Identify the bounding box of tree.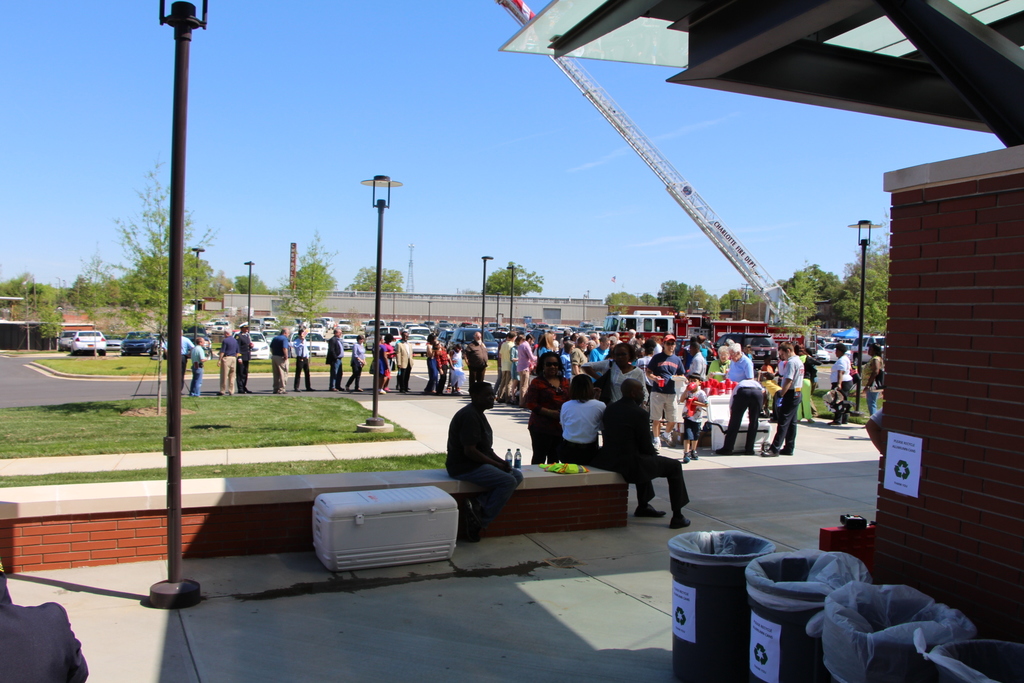
102:147:221:410.
